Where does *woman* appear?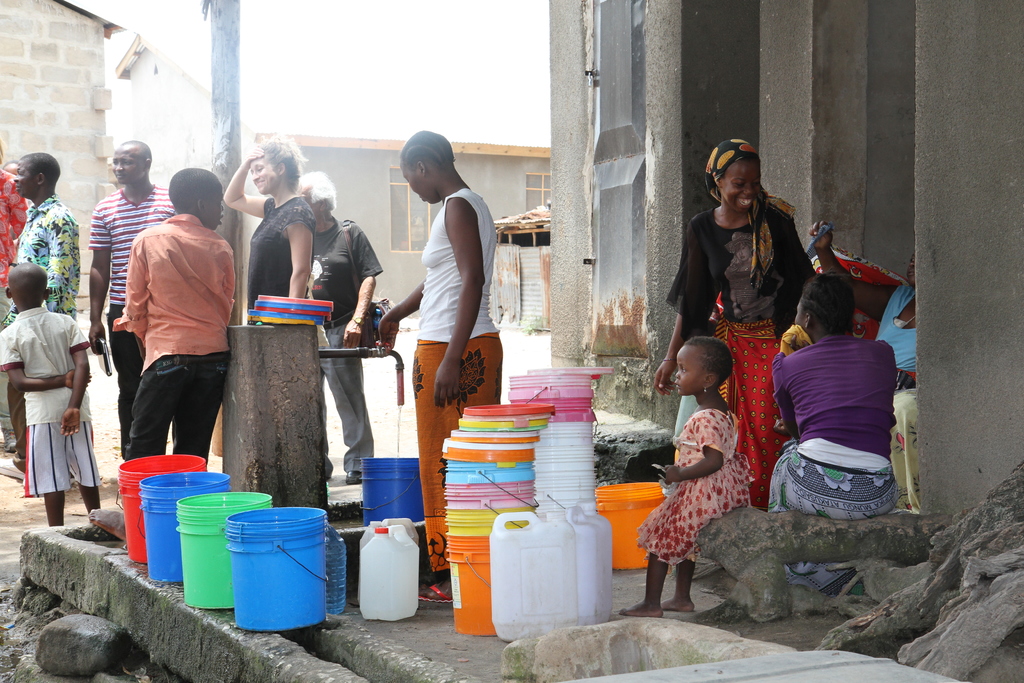
Appears at left=813, top=217, right=915, bottom=506.
